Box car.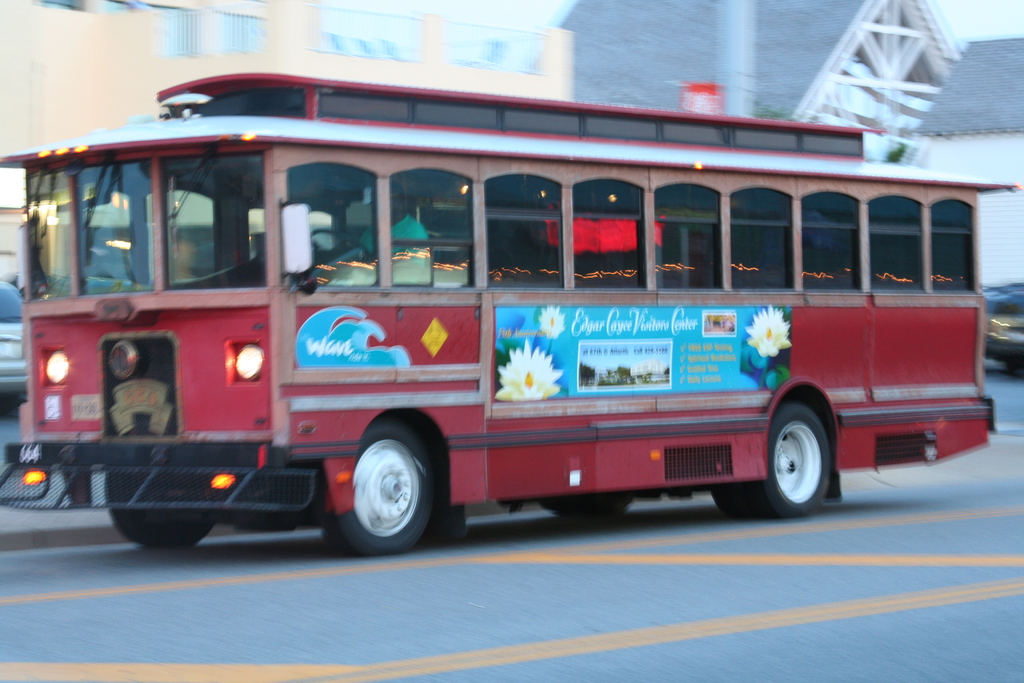
(x1=985, y1=308, x2=1023, y2=378).
